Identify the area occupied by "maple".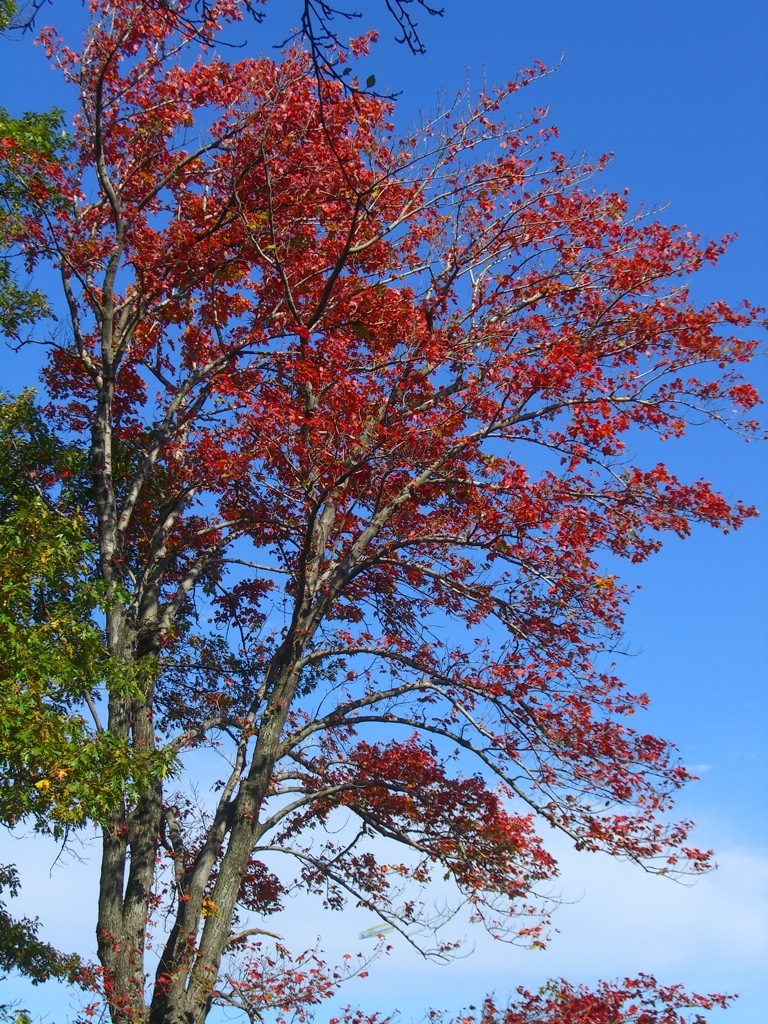
Area: [19,0,690,1020].
